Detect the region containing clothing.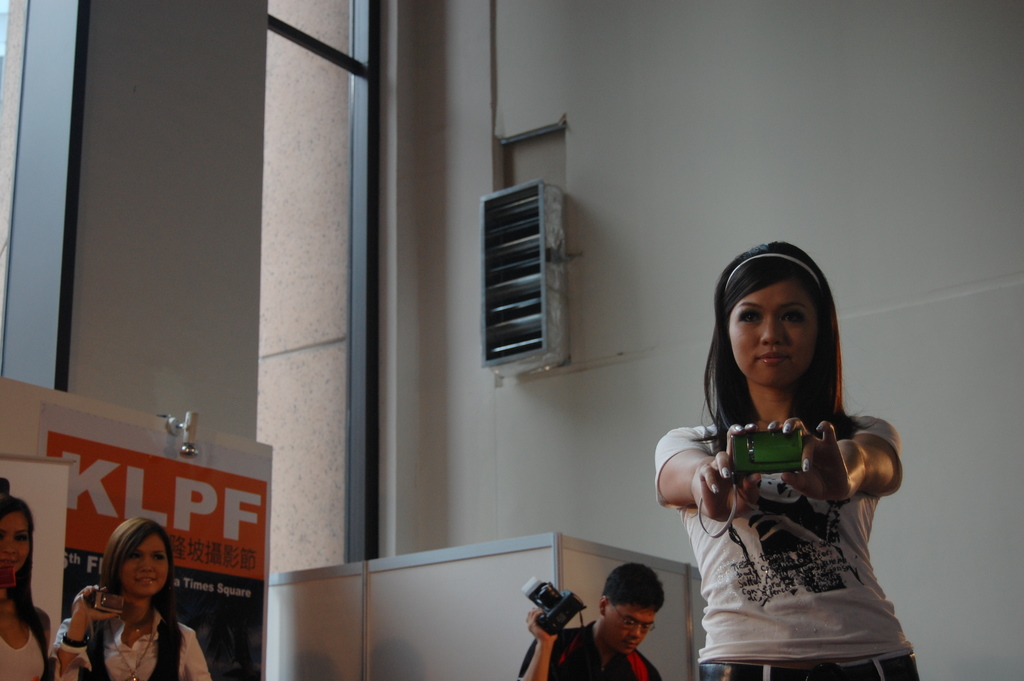
520:623:662:680.
